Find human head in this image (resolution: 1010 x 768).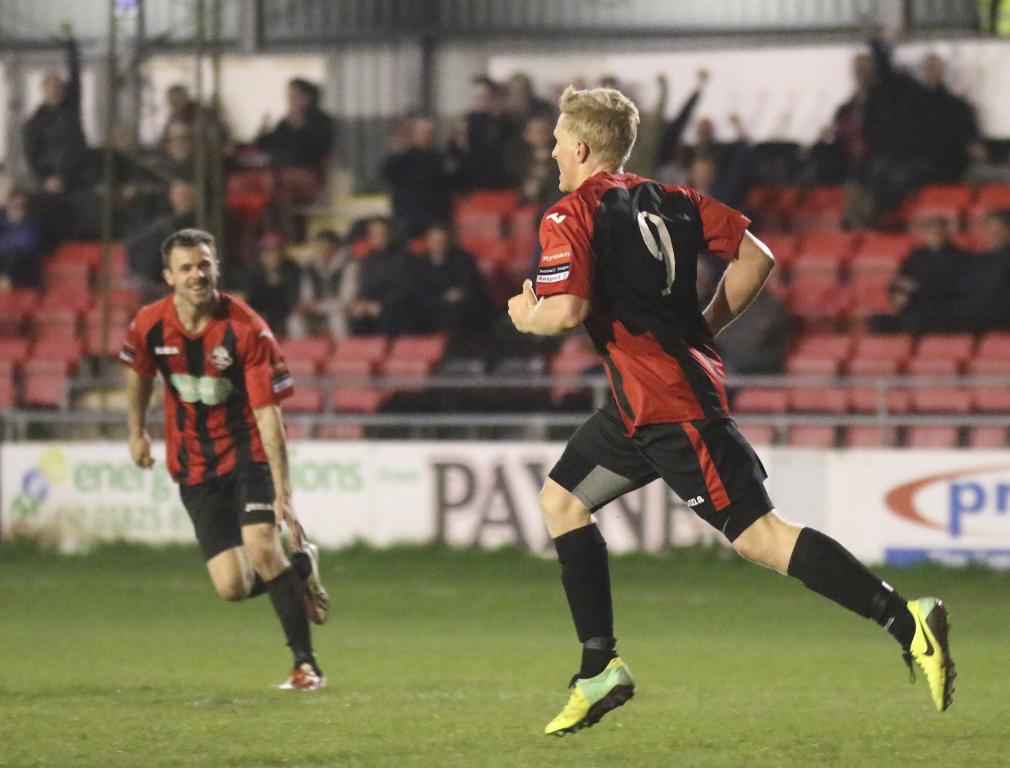
x1=160 y1=229 x2=219 y2=309.
